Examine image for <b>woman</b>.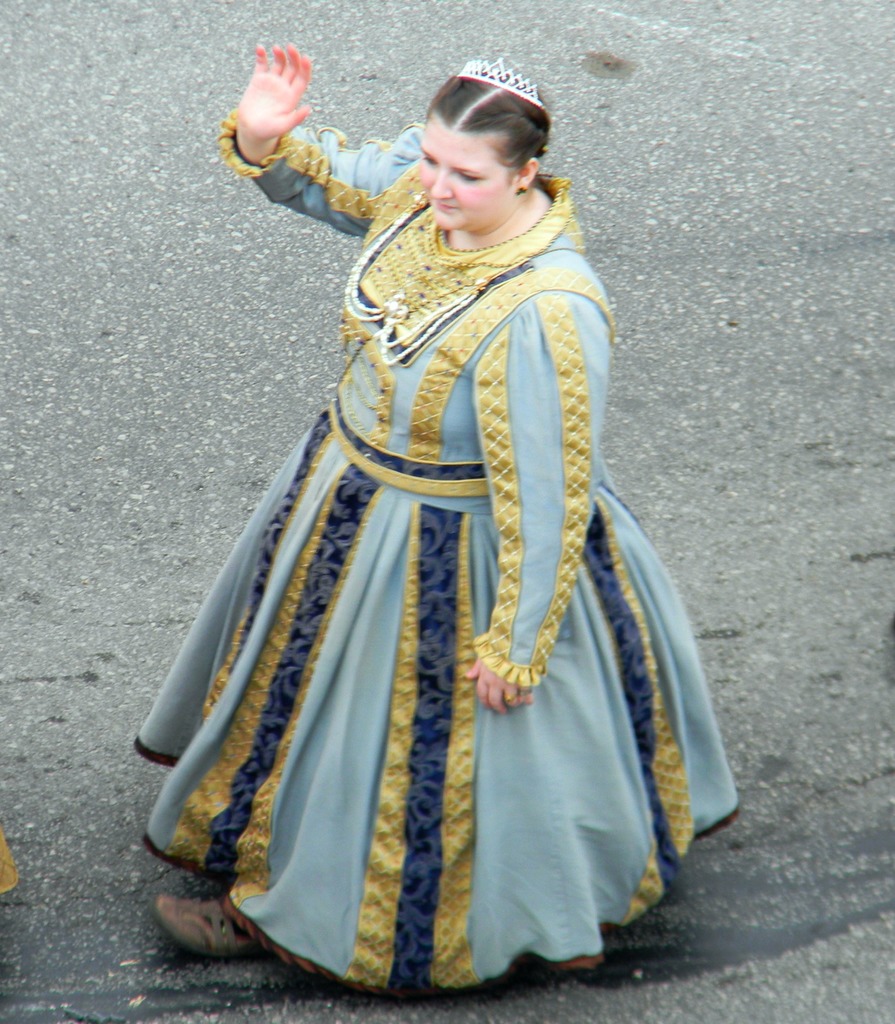
Examination result: x1=120, y1=12, x2=734, y2=984.
